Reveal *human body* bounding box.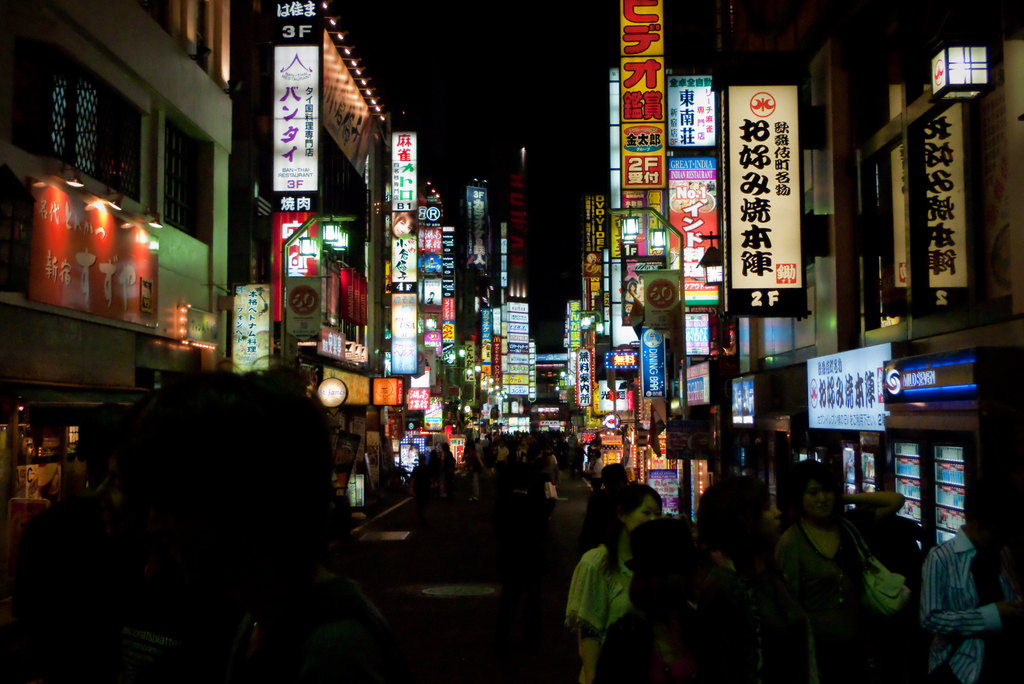
Revealed: [left=566, top=542, right=634, bottom=683].
